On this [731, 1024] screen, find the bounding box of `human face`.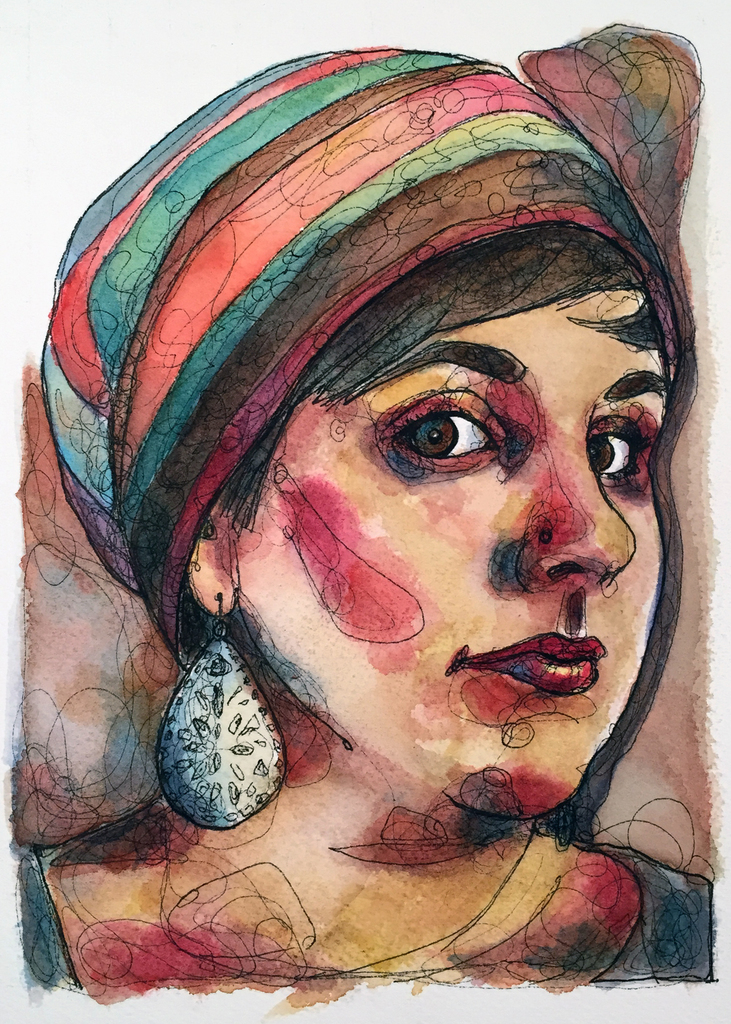
Bounding box: <bbox>246, 294, 664, 821</bbox>.
